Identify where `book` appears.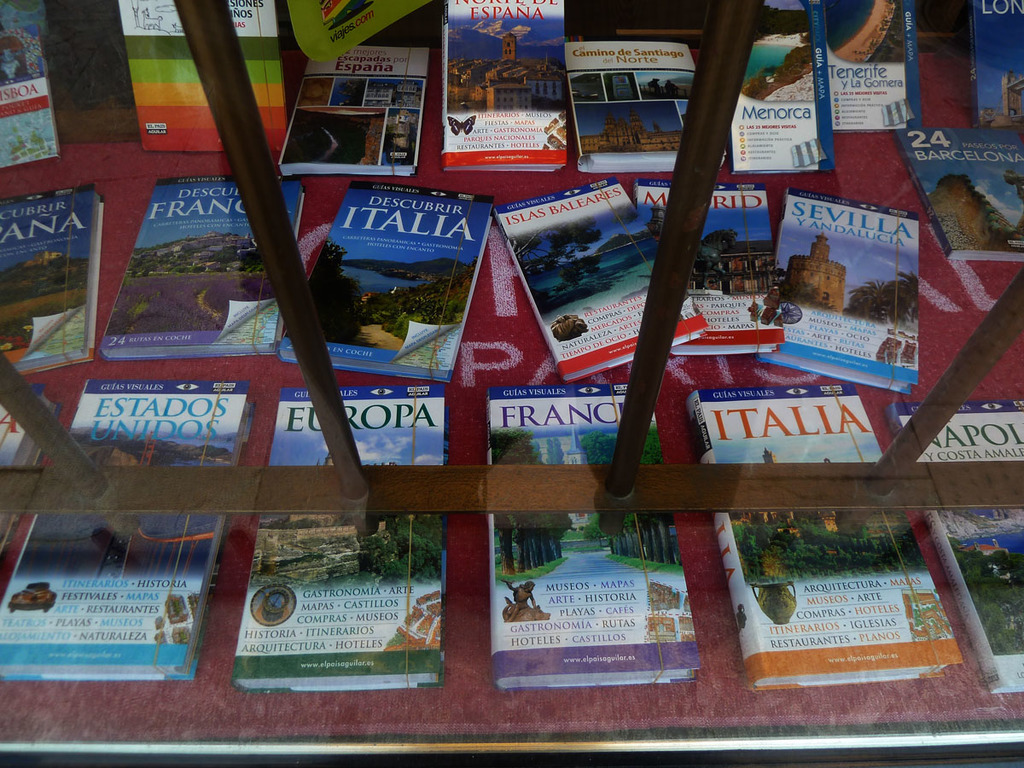
Appears at {"x1": 676, "y1": 377, "x2": 964, "y2": 706}.
